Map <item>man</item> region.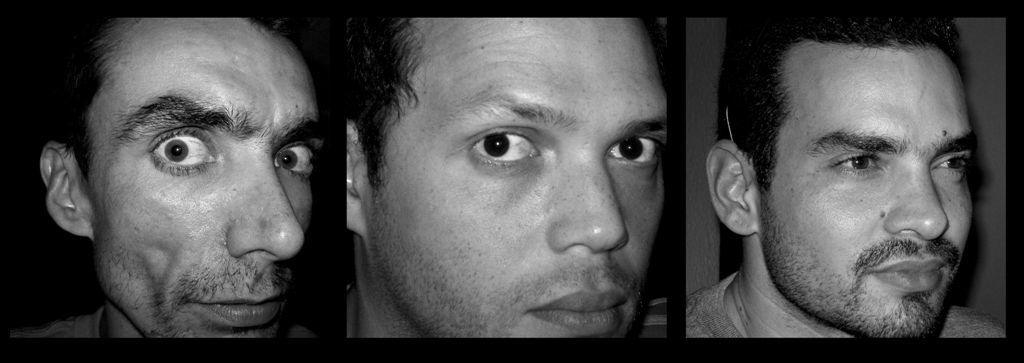
Mapped to locate(675, 15, 1006, 345).
